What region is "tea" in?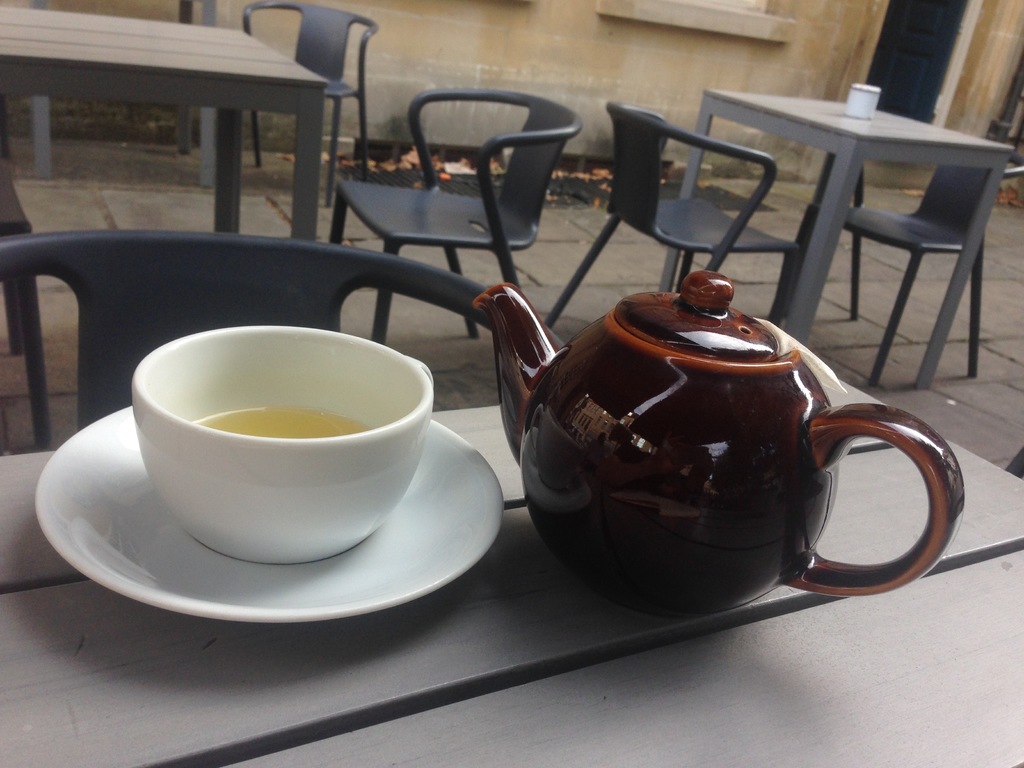
(left=198, top=403, right=386, bottom=440).
